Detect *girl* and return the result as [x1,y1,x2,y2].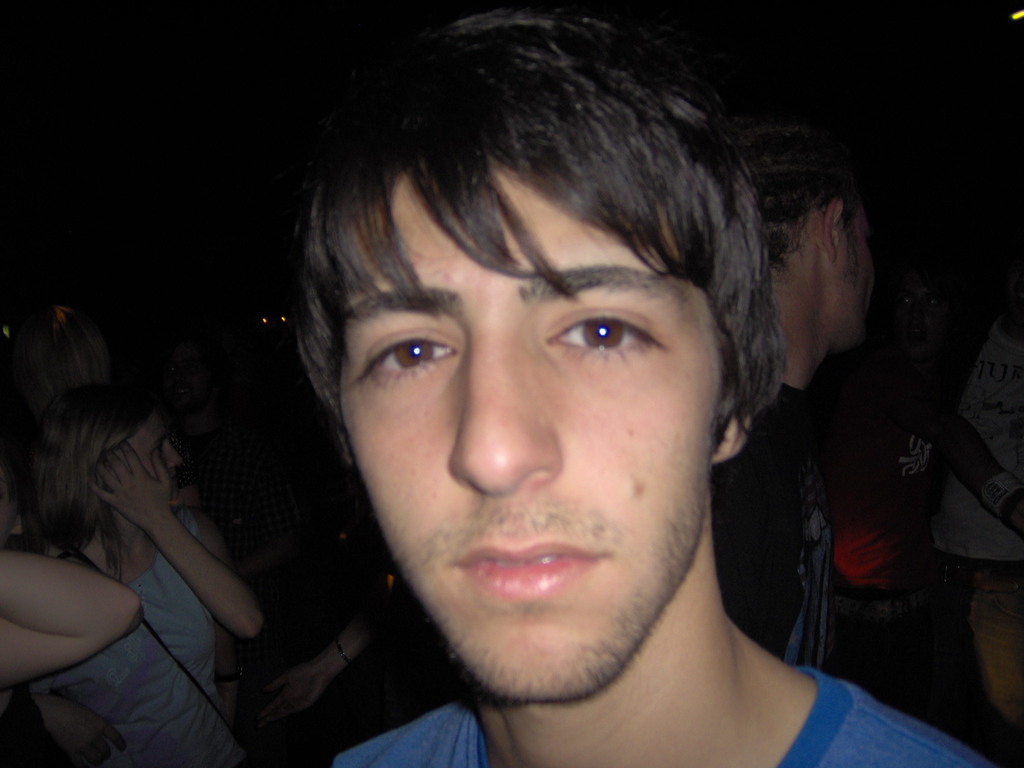
[28,387,266,767].
